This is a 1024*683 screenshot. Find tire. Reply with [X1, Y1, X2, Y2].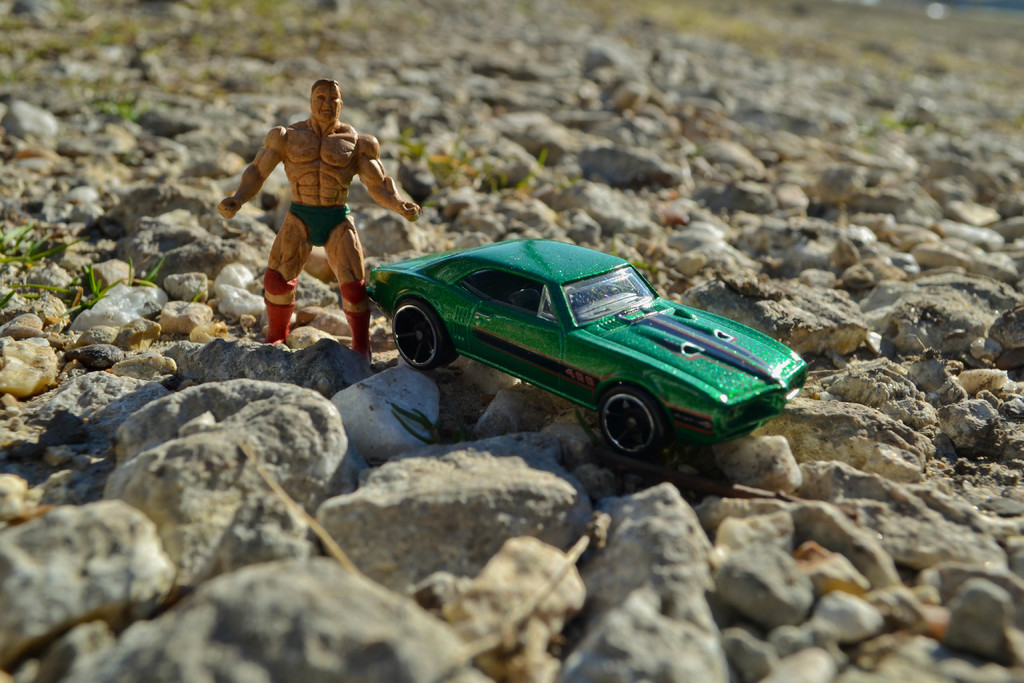
[592, 379, 679, 461].
